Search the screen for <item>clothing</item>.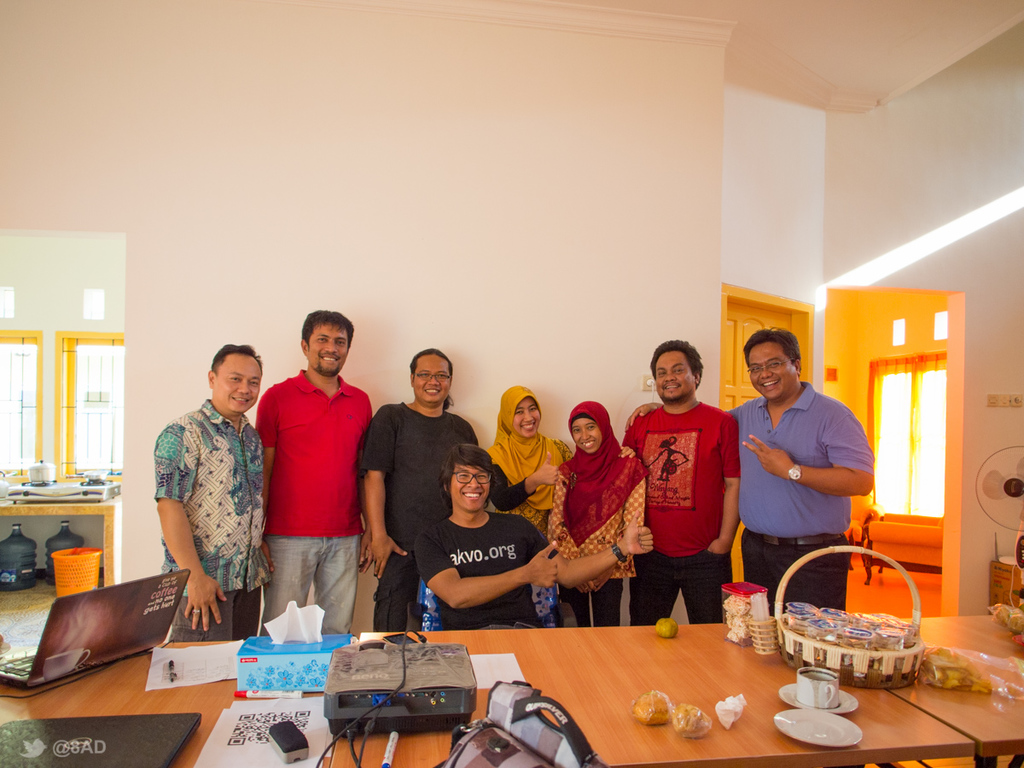
Found at 153/401/275/638.
